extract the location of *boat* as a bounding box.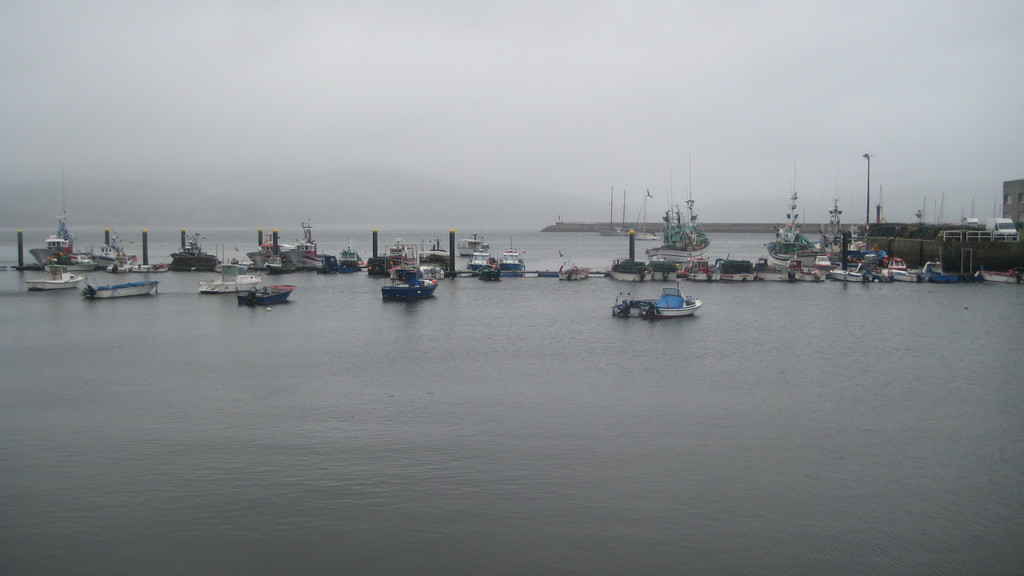
detection(778, 252, 824, 289).
